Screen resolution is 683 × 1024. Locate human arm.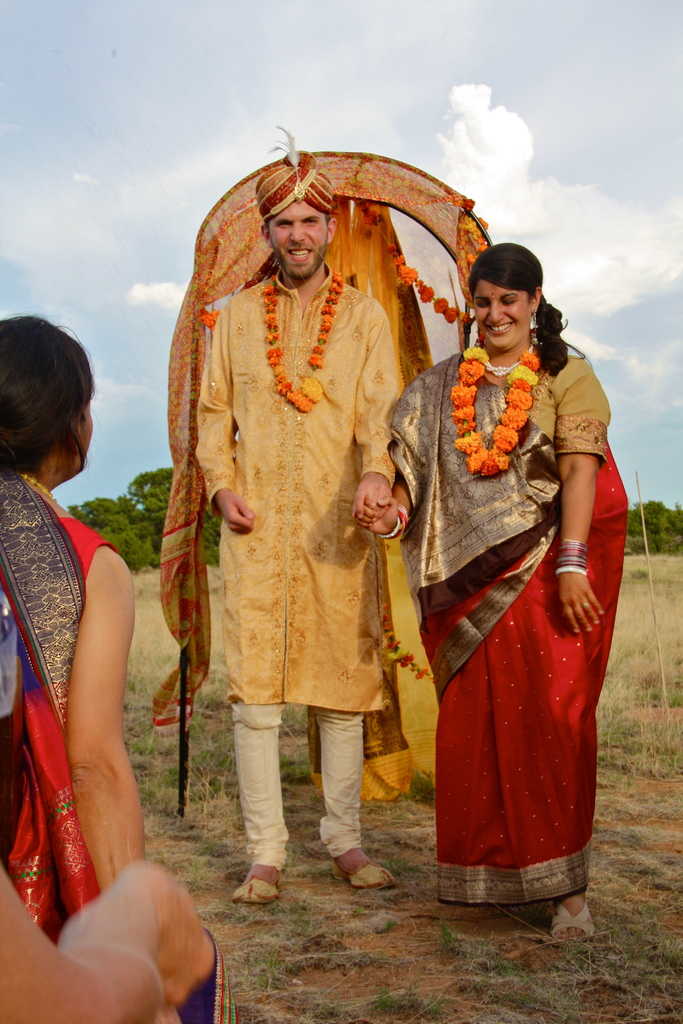
[547, 354, 616, 641].
